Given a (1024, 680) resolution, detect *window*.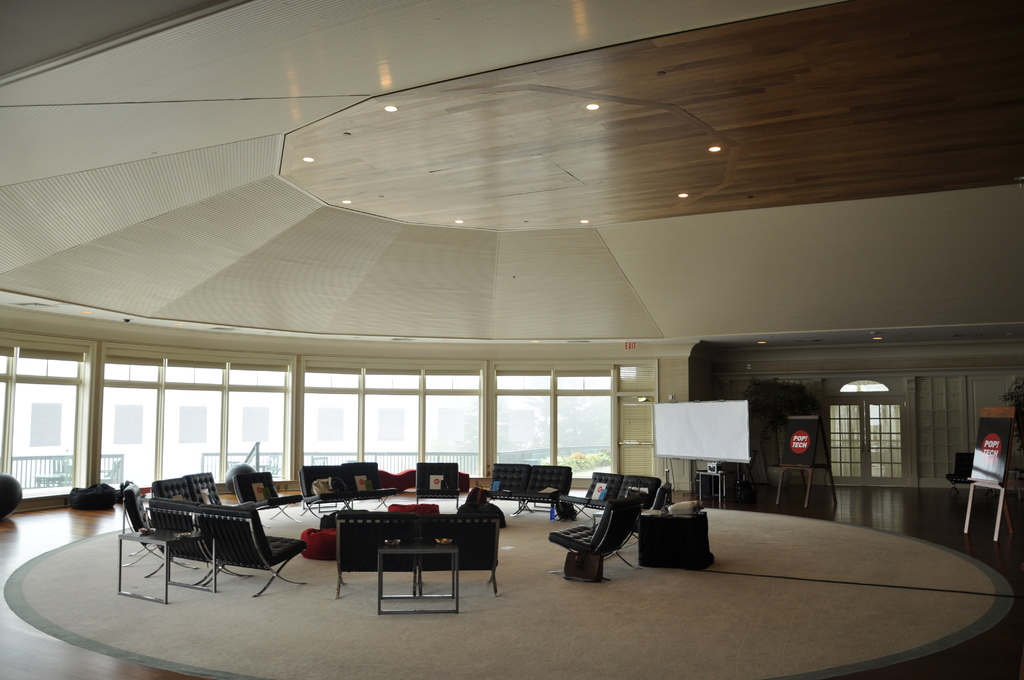
97,387,156,487.
